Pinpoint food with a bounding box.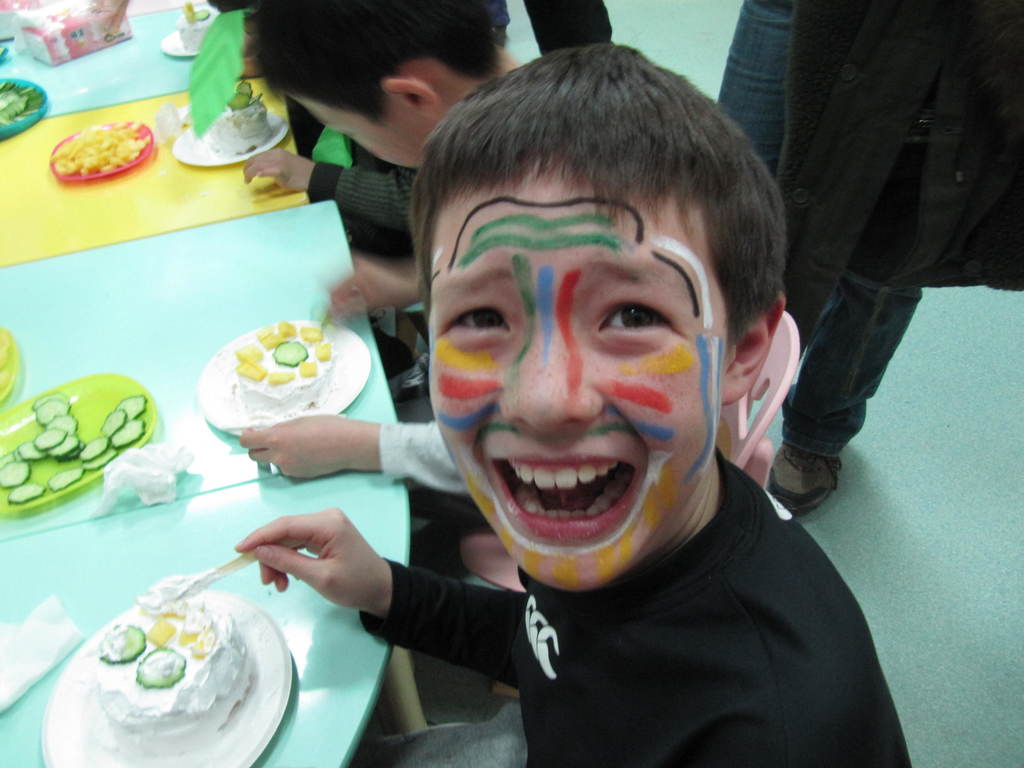
Rect(206, 80, 271, 157).
